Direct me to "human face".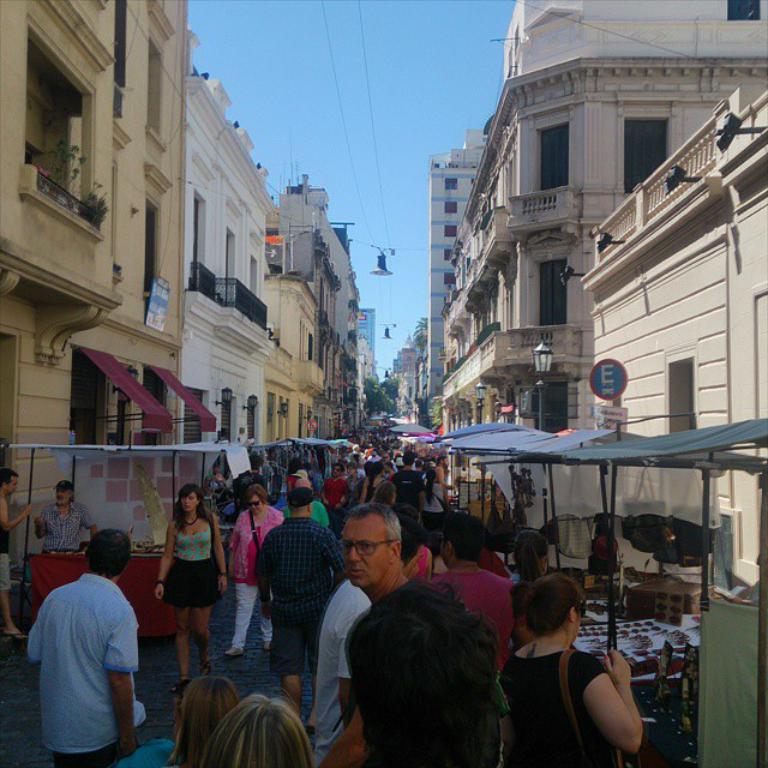
Direction: l=53, t=482, r=73, b=504.
